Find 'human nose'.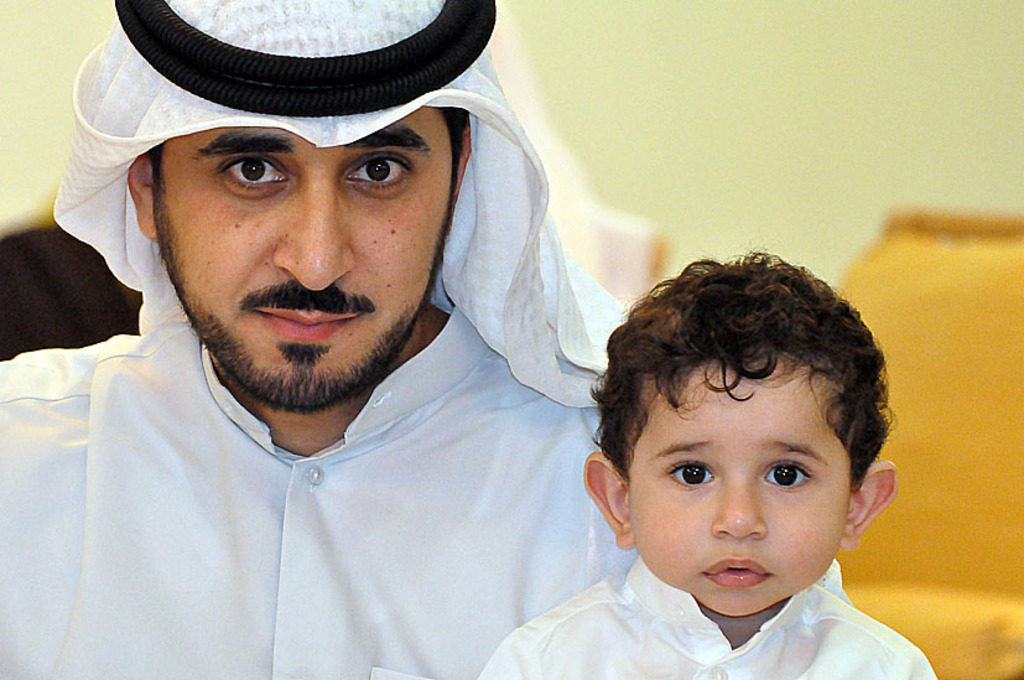
<bbox>712, 473, 769, 538</bbox>.
